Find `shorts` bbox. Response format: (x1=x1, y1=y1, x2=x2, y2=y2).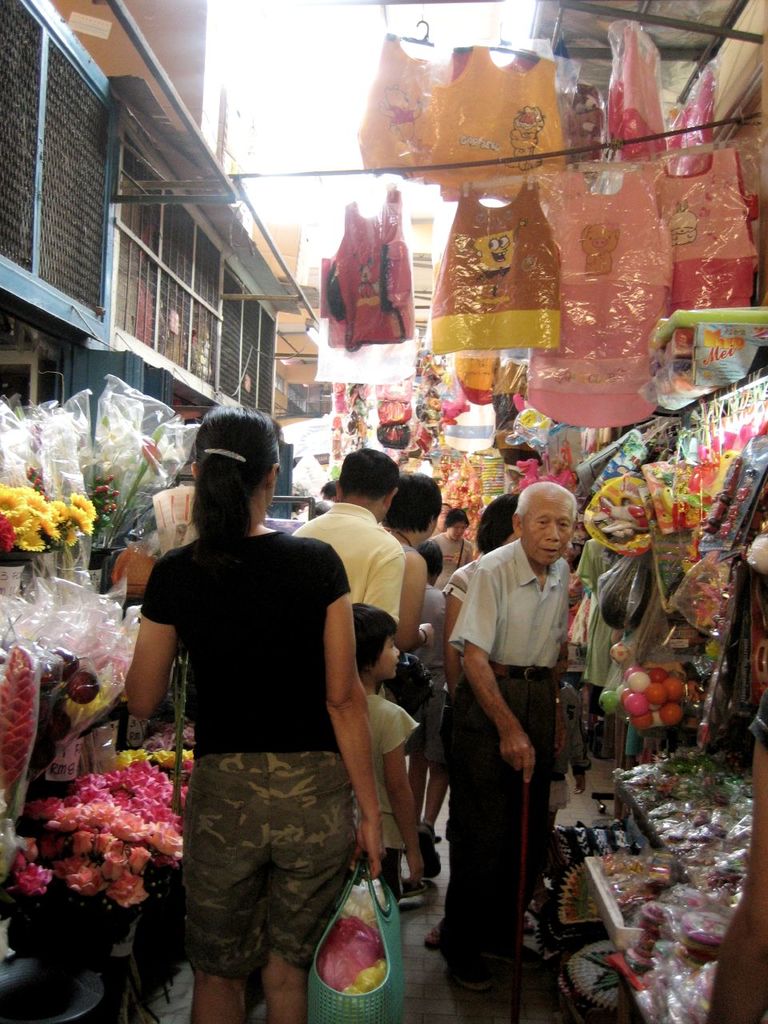
(x1=549, y1=779, x2=570, y2=814).
